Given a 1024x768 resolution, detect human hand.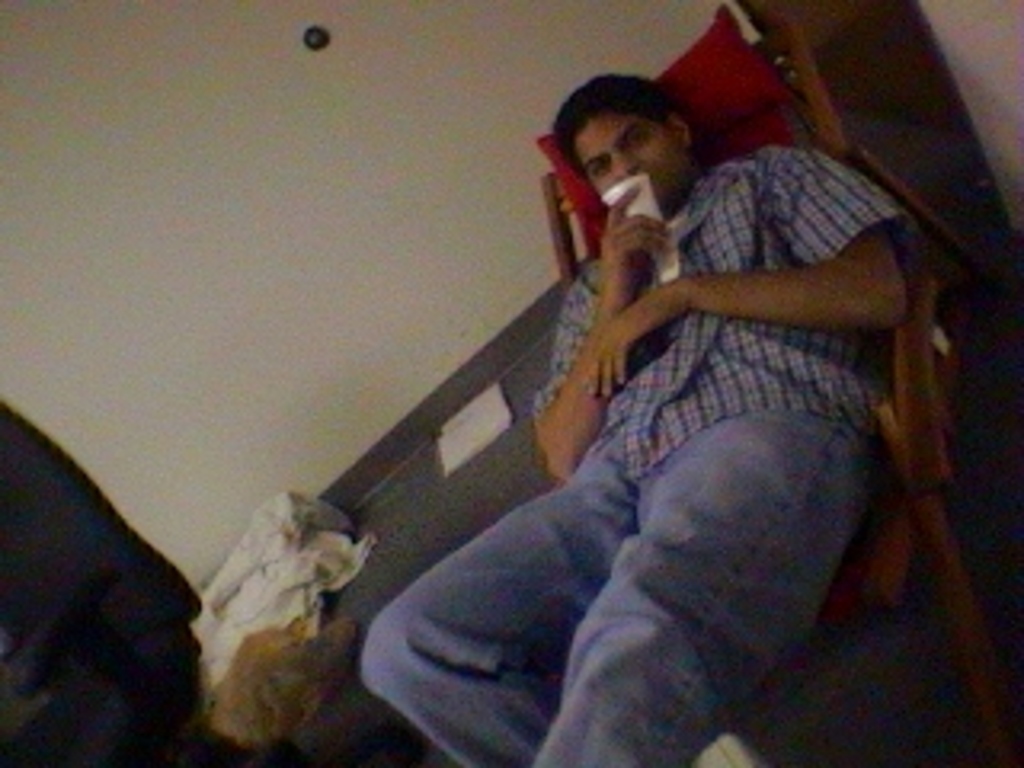
bbox=[579, 282, 685, 400].
